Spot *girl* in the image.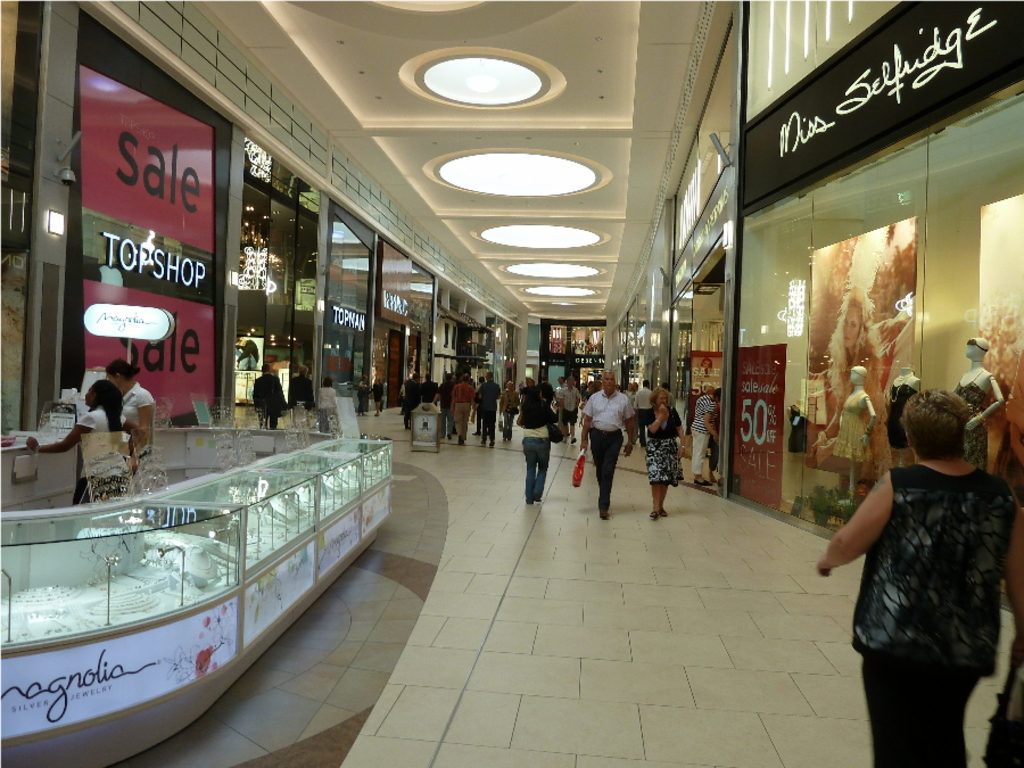
*girl* found at rect(821, 394, 1019, 763).
